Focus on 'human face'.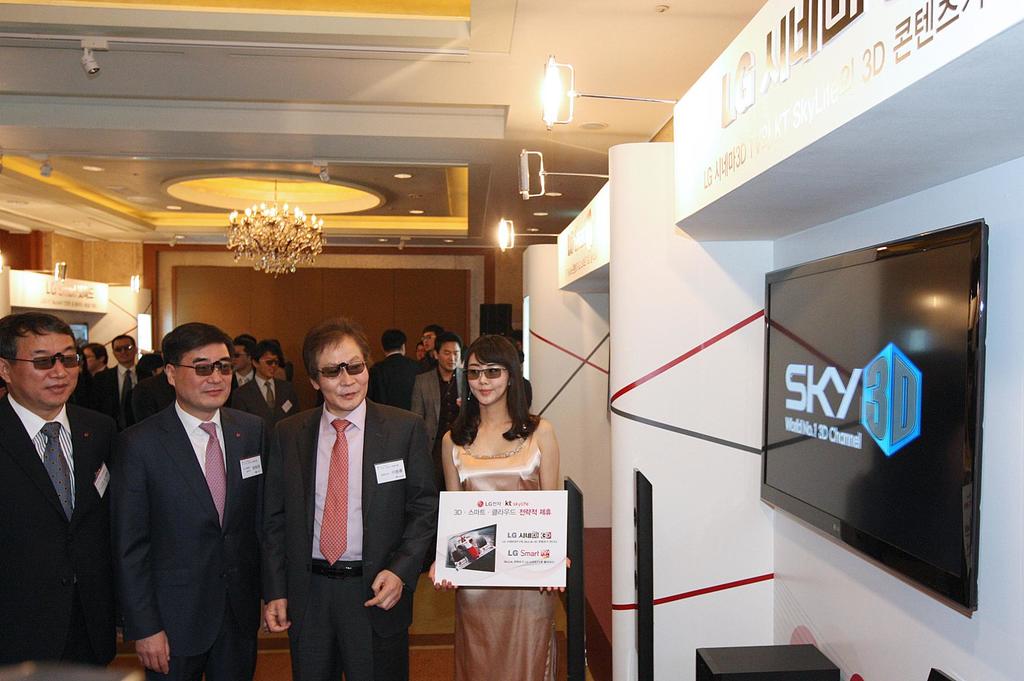
Focused at rect(441, 344, 462, 371).
